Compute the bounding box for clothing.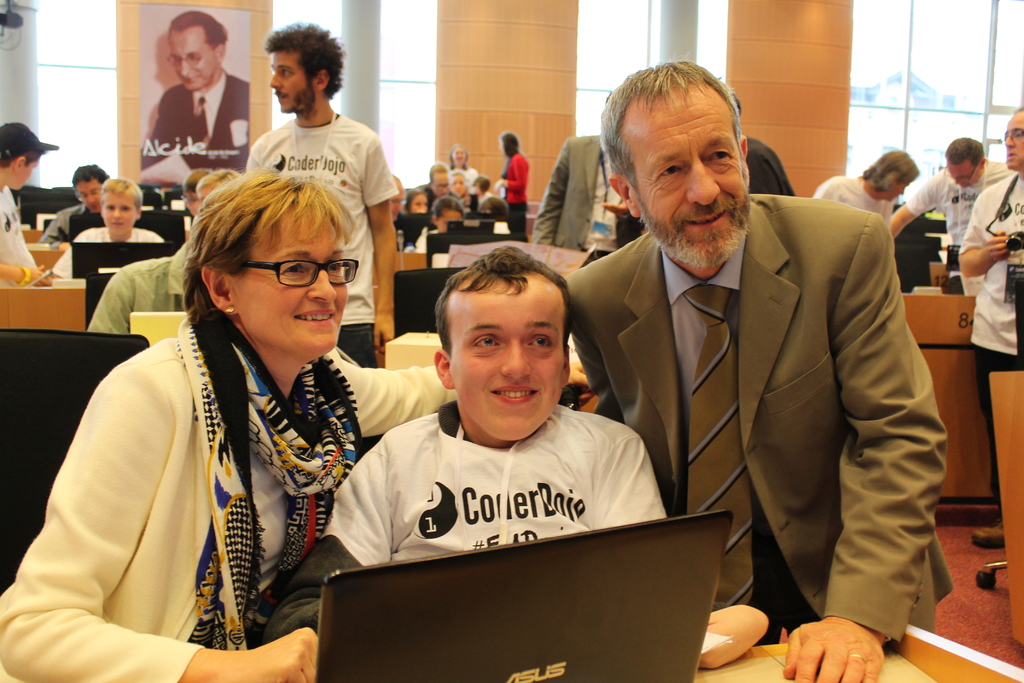
select_region(38, 201, 119, 236).
